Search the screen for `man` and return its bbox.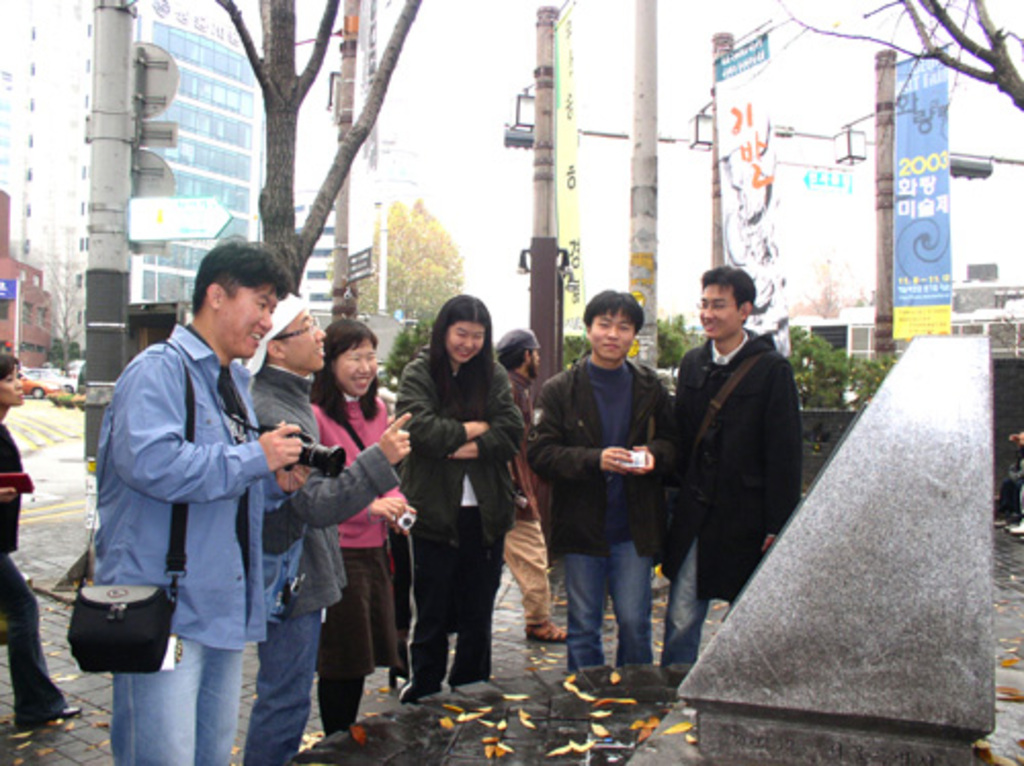
Found: bbox(485, 326, 575, 645).
